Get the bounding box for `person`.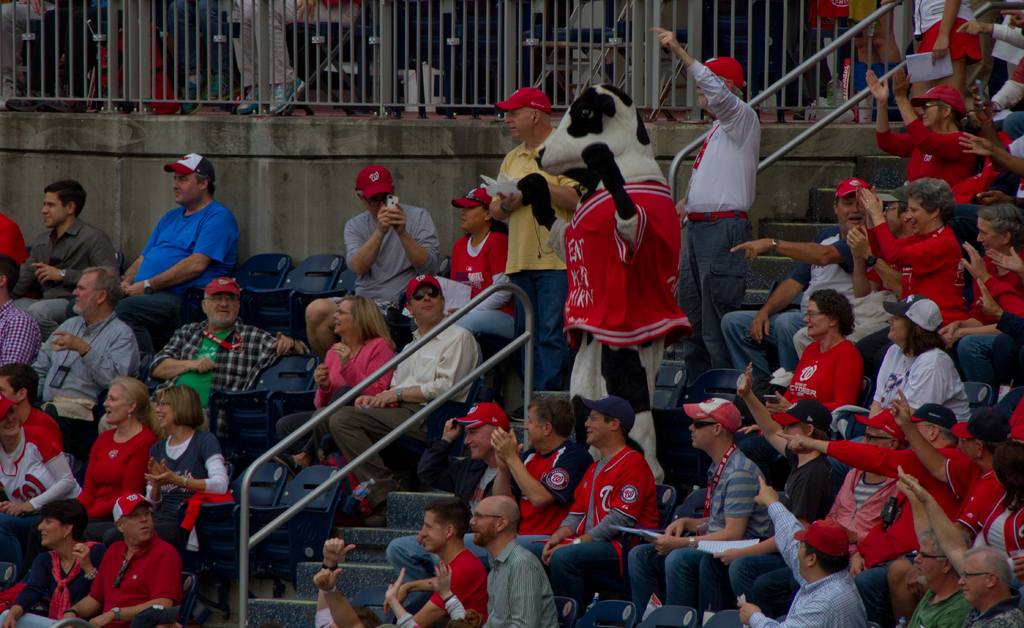
(left=0, top=358, right=62, bottom=443).
